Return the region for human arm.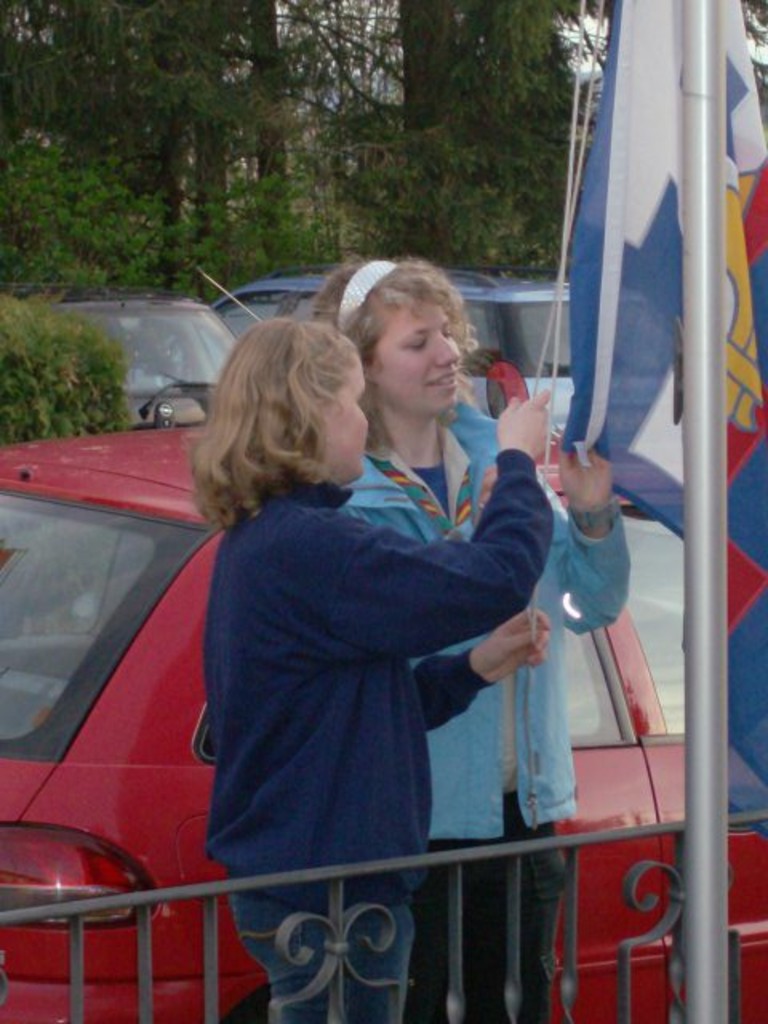
290:376:571:672.
